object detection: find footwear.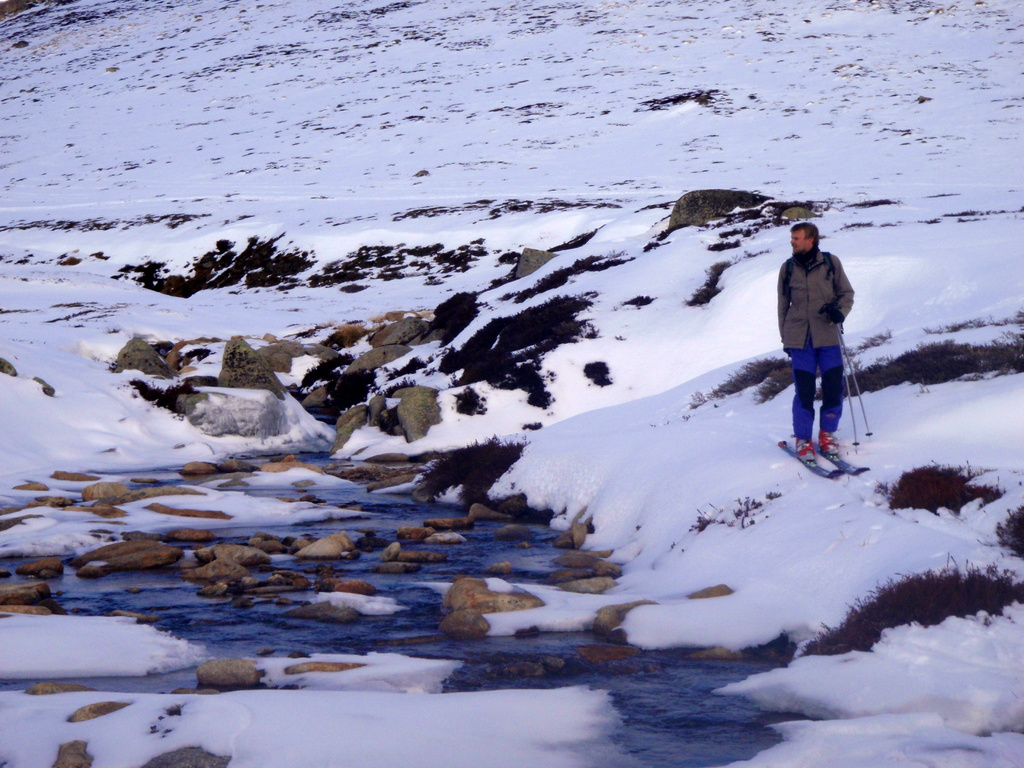
box(794, 430, 822, 473).
